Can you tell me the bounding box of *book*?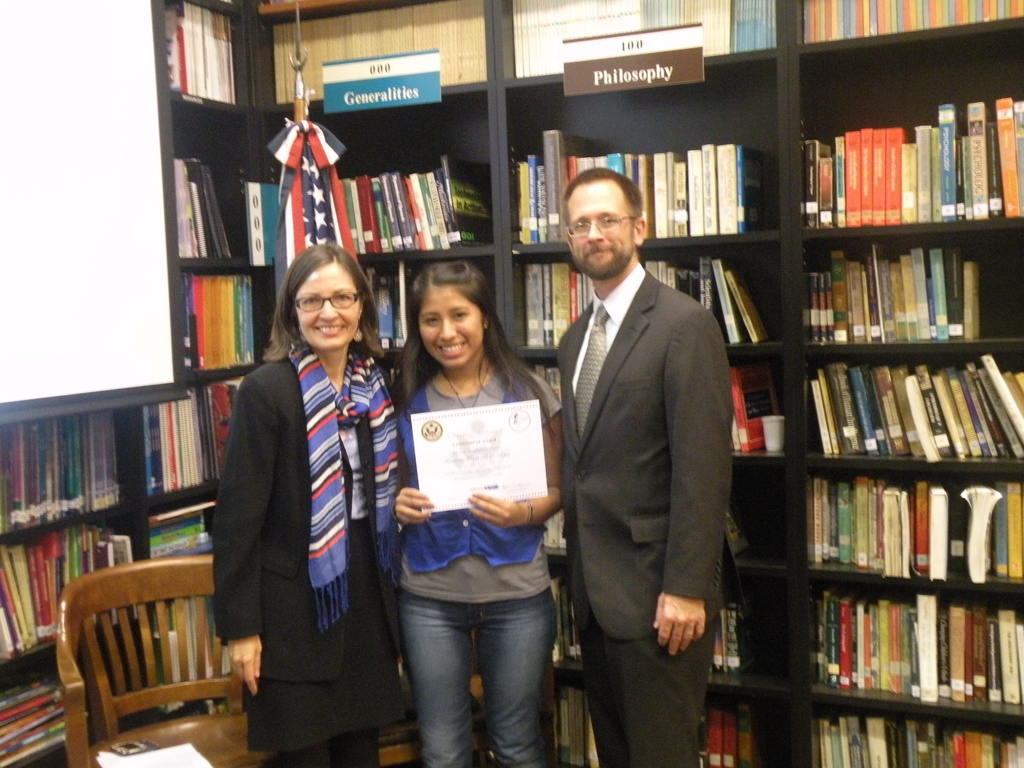
box=[544, 502, 575, 548].
